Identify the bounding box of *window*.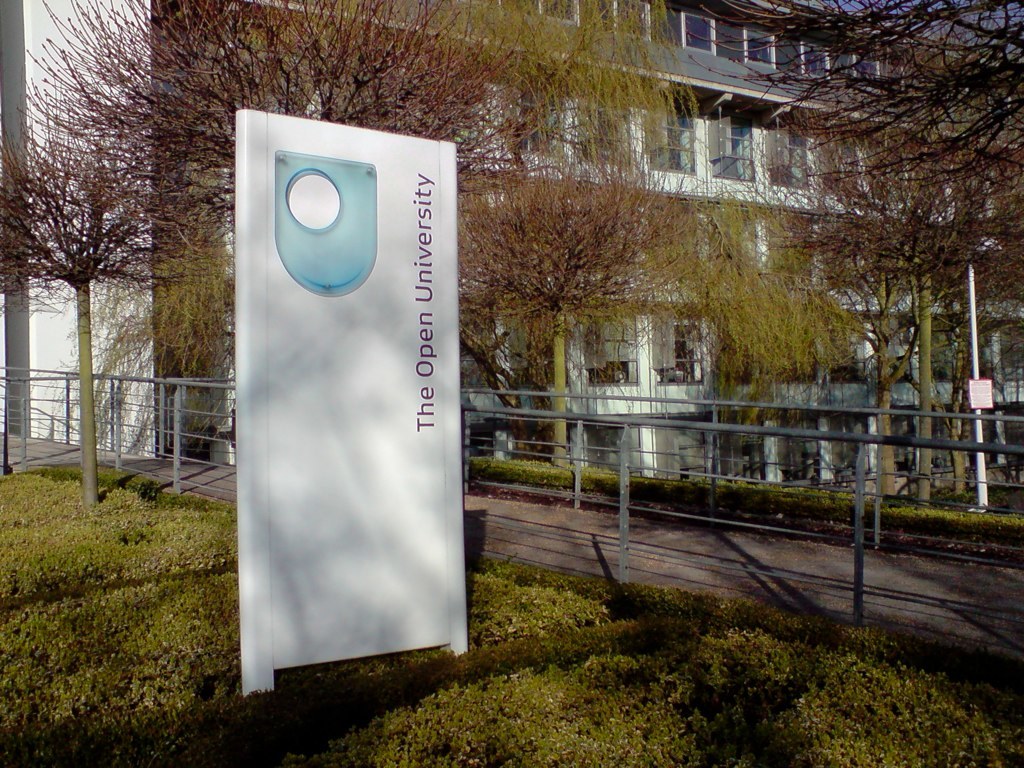
(154,44,221,118).
